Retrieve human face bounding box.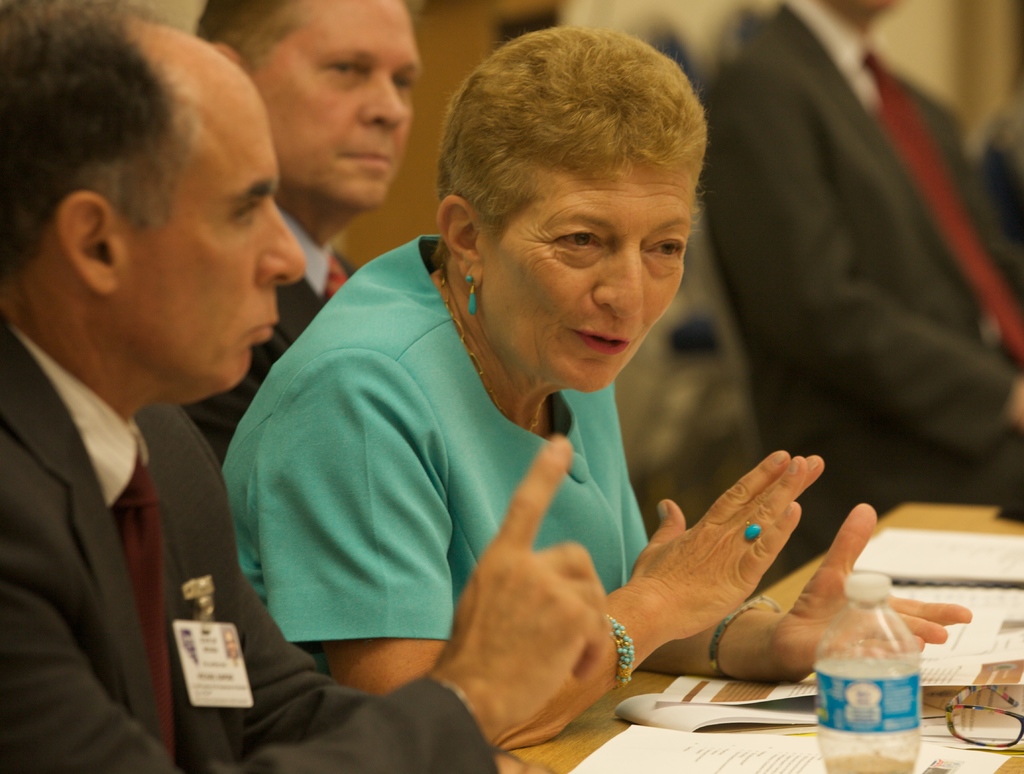
Bounding box: [left=478, top=149, right=690, bottom=390].
